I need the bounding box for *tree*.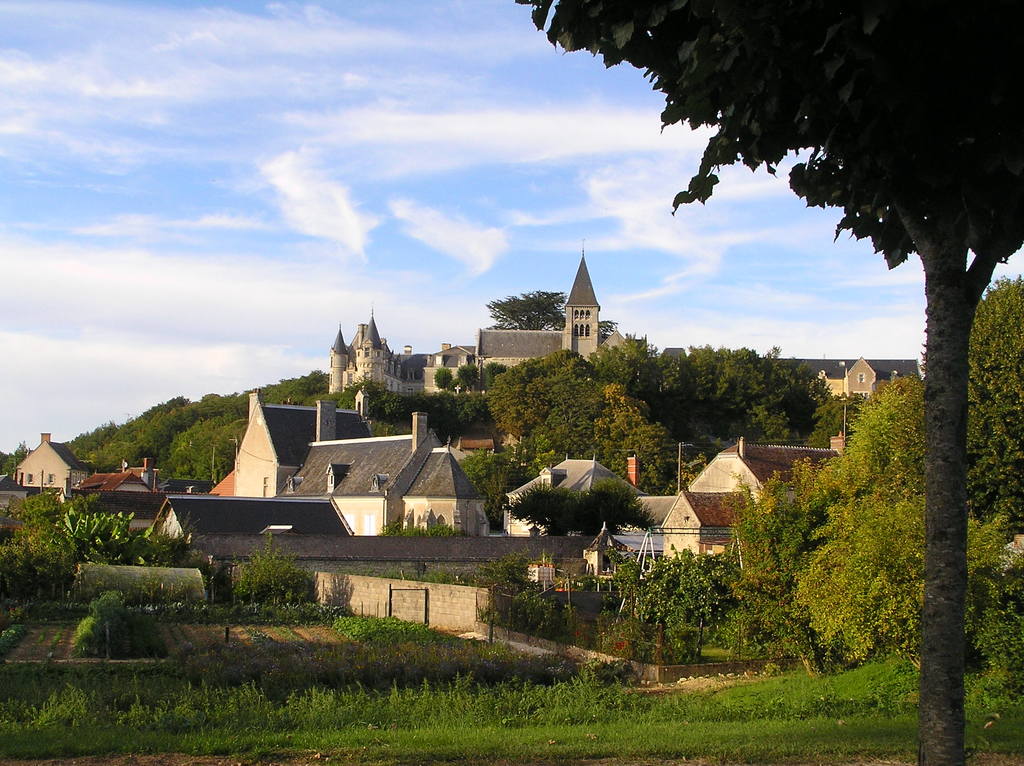
Here it is: <region>512, 0, 1023, 765</region>.
